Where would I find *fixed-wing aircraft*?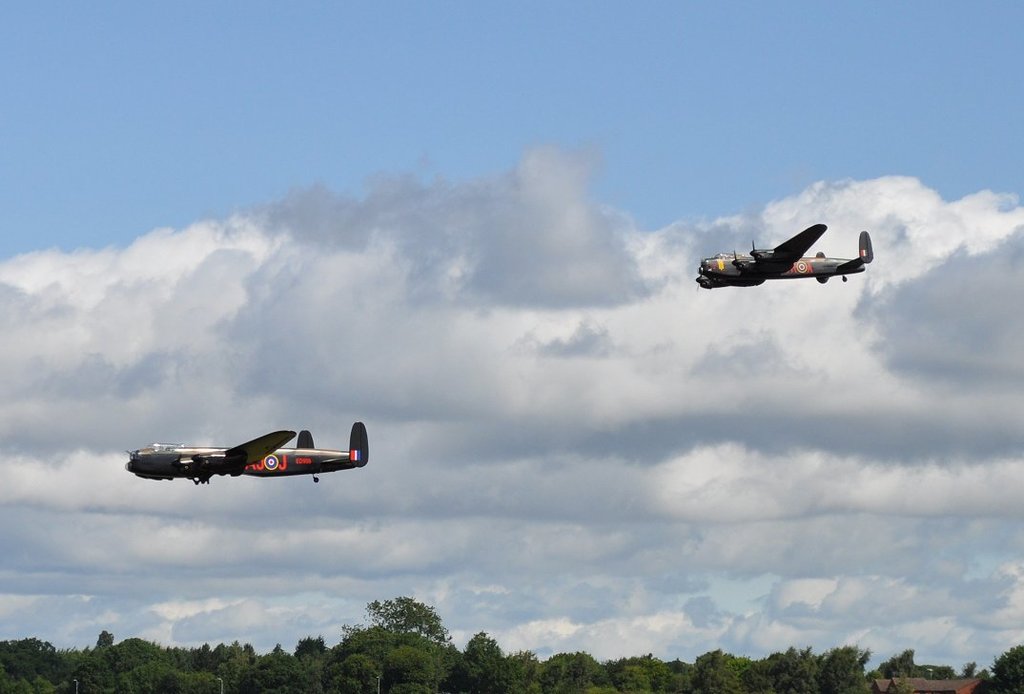
At {"left": 694, "top": 224, "right": 873, "bottom": 290}.
